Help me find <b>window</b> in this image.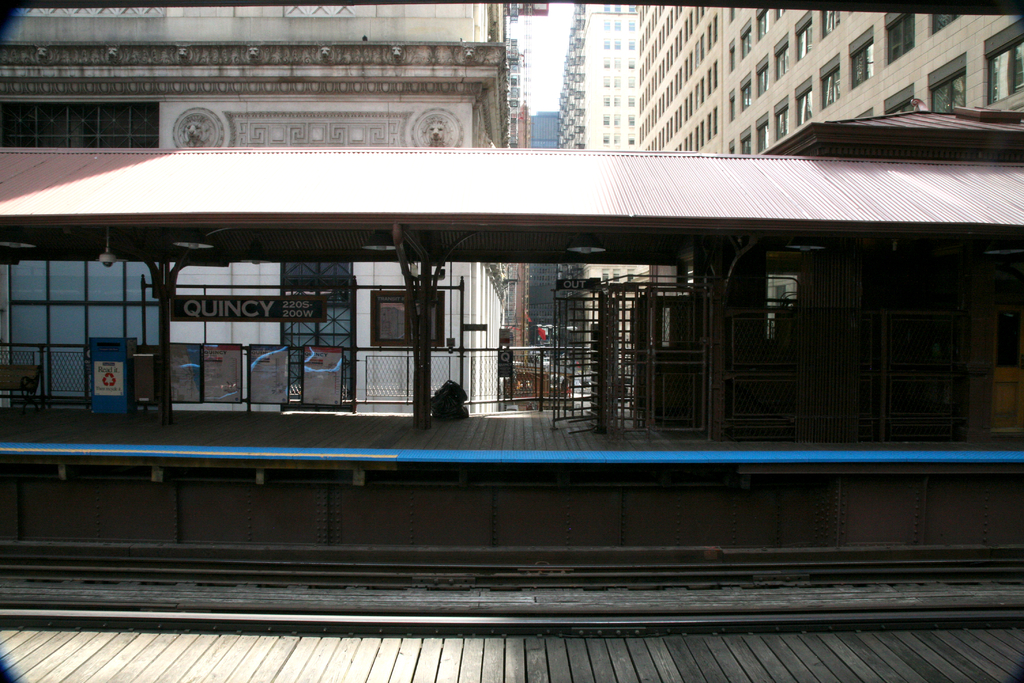
Found it: detection(755, 10, 776, 40).
